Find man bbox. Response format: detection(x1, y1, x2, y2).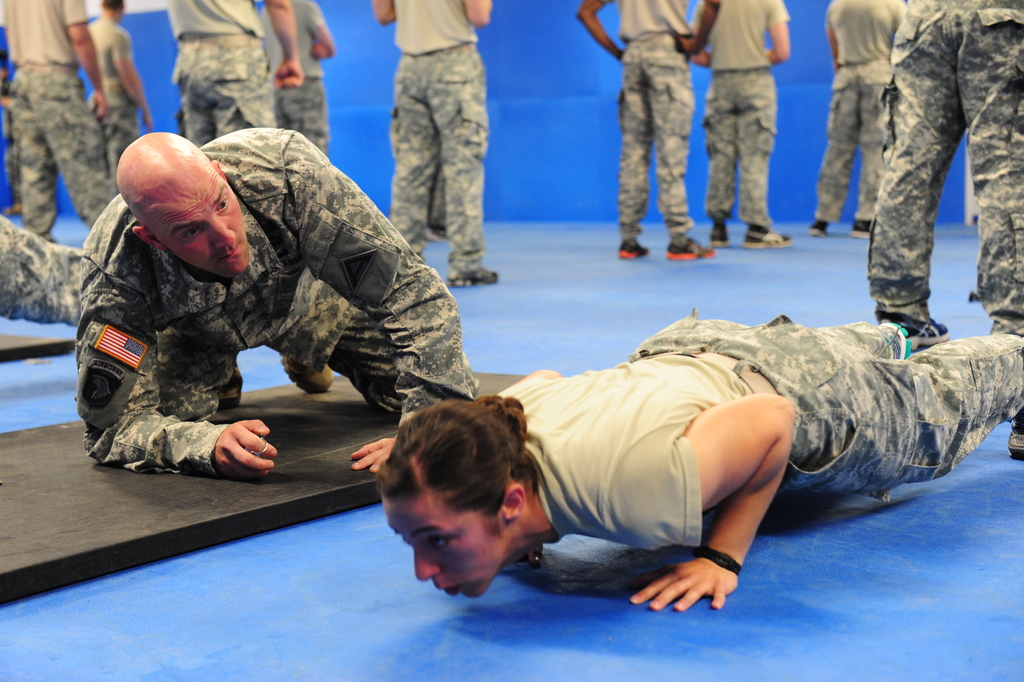
detection(0, 211, 95, 329).
